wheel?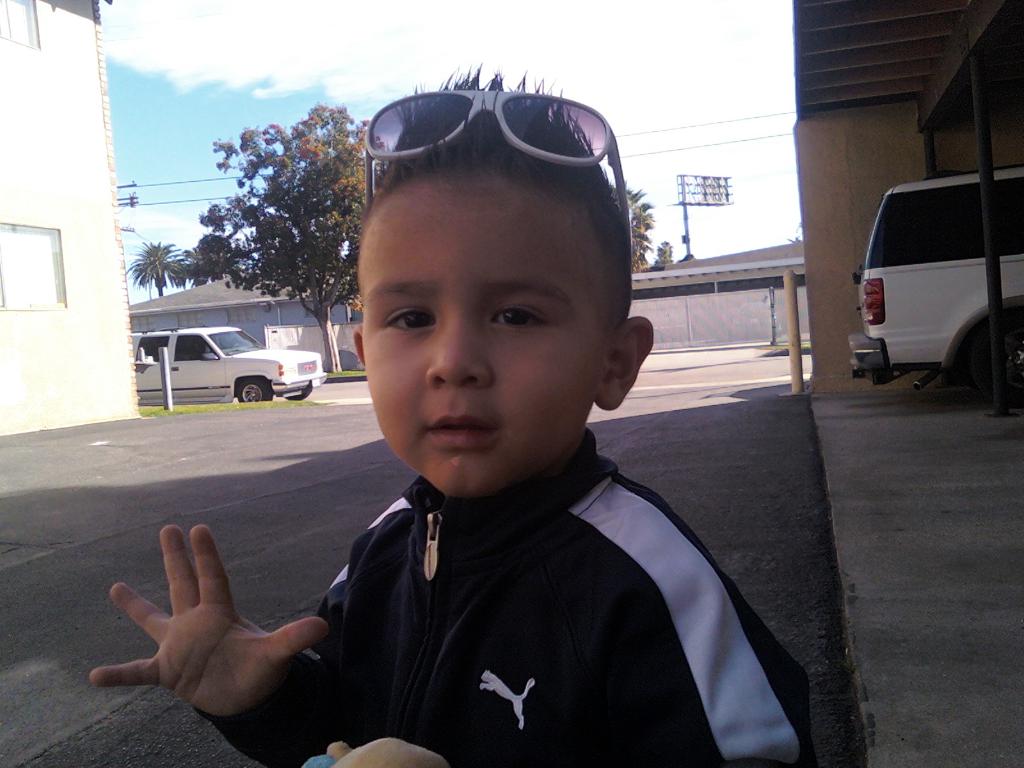
BBox(287, 386, 313, 401)
